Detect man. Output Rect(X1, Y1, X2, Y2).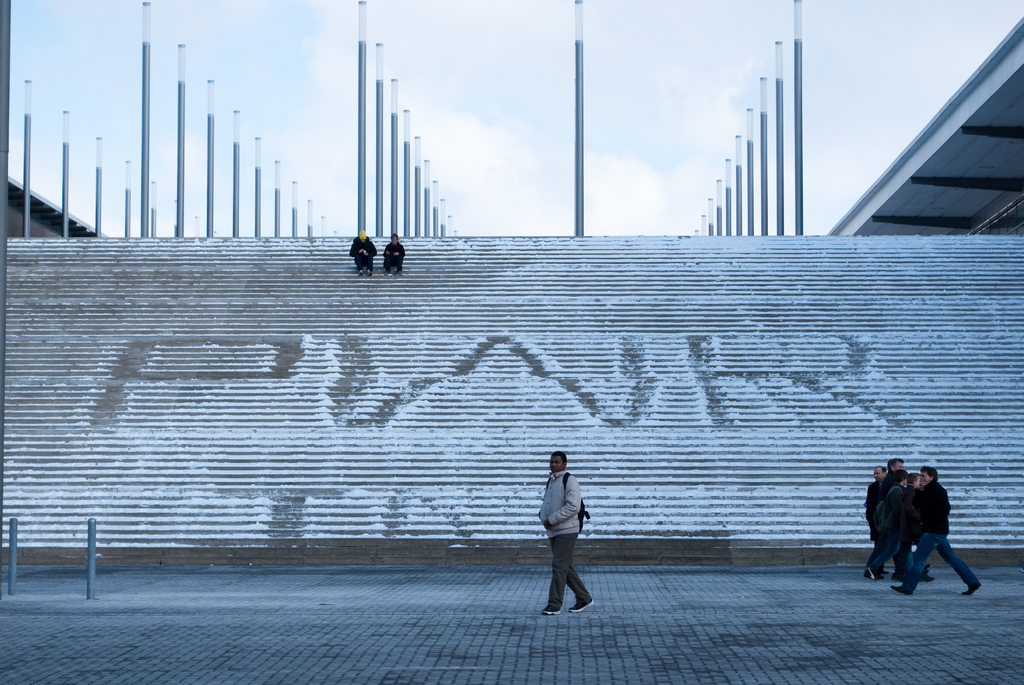
Rect(529, 453, 605, 616).
